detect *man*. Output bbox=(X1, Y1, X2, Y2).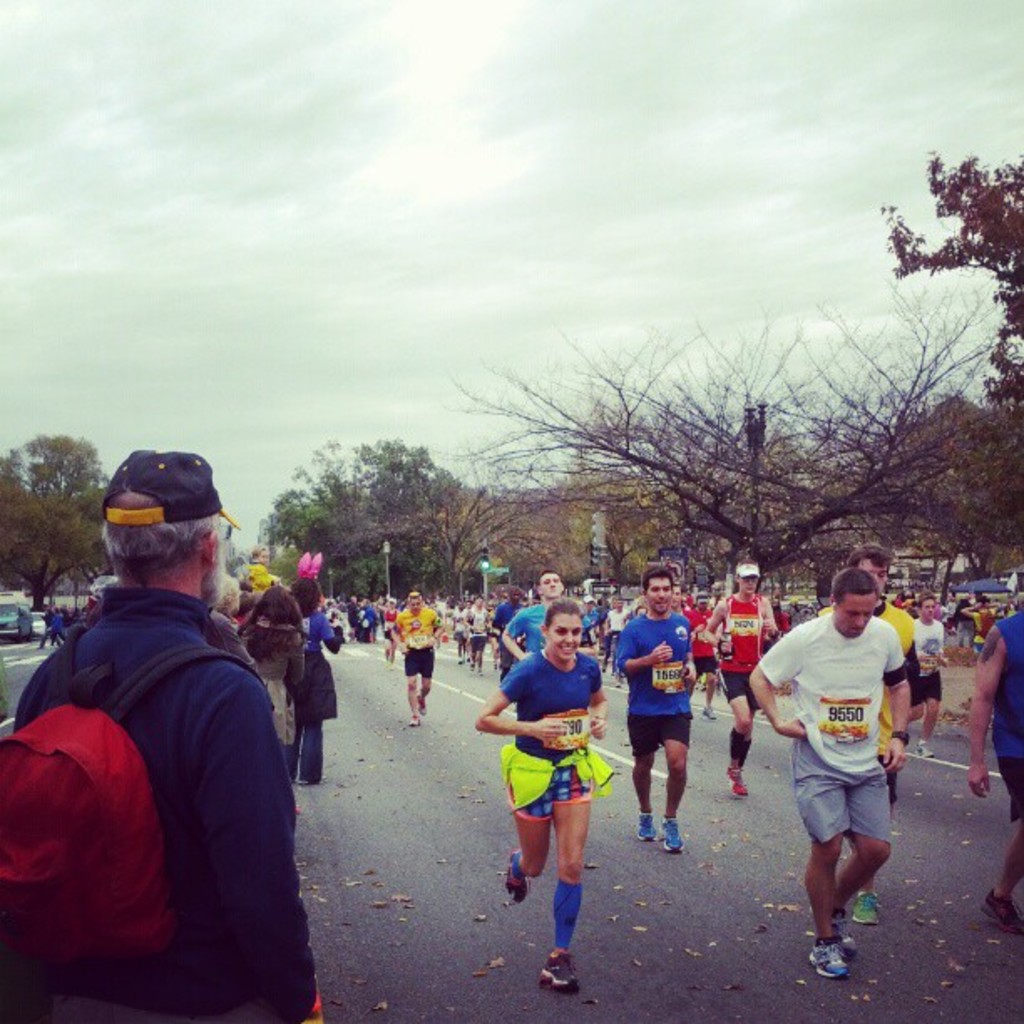
bbox=(750, 571, 917, 974).
